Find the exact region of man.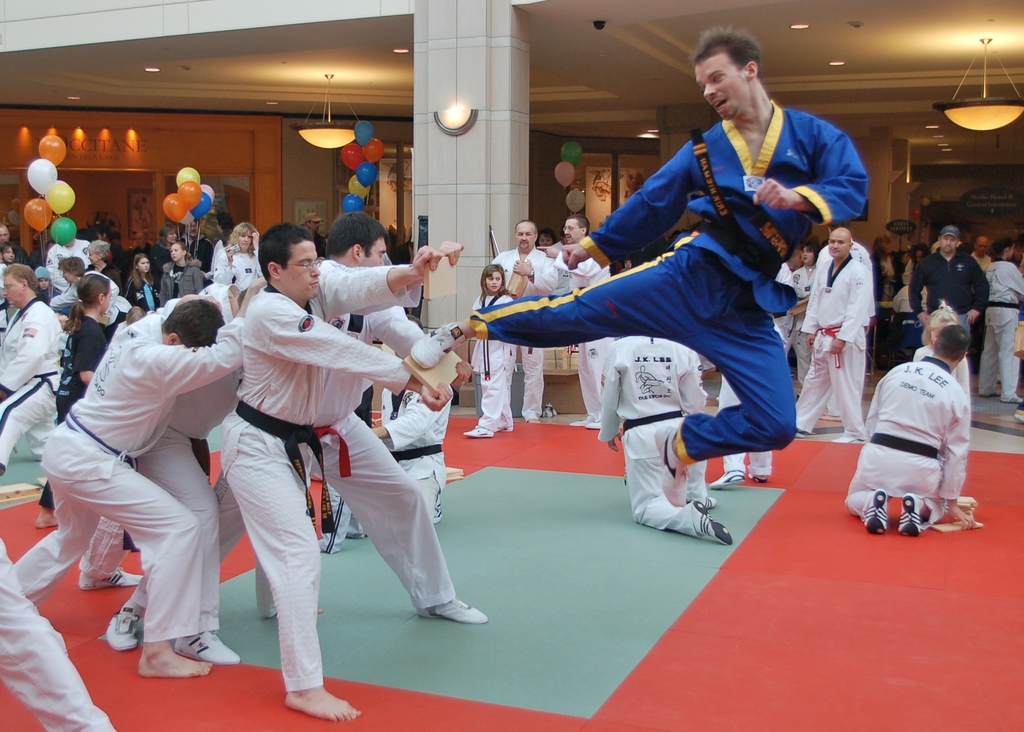
Exact region: <region>56, 269, 254, 684</region>.
